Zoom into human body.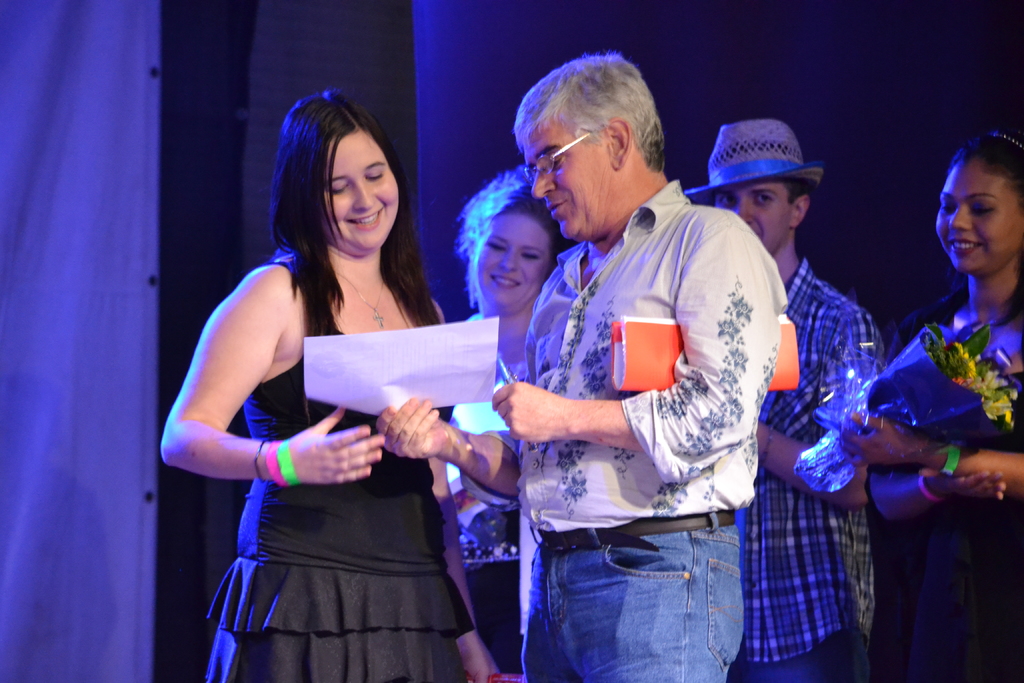
Zoom target: l=189, t=113, r=513, b=682.
